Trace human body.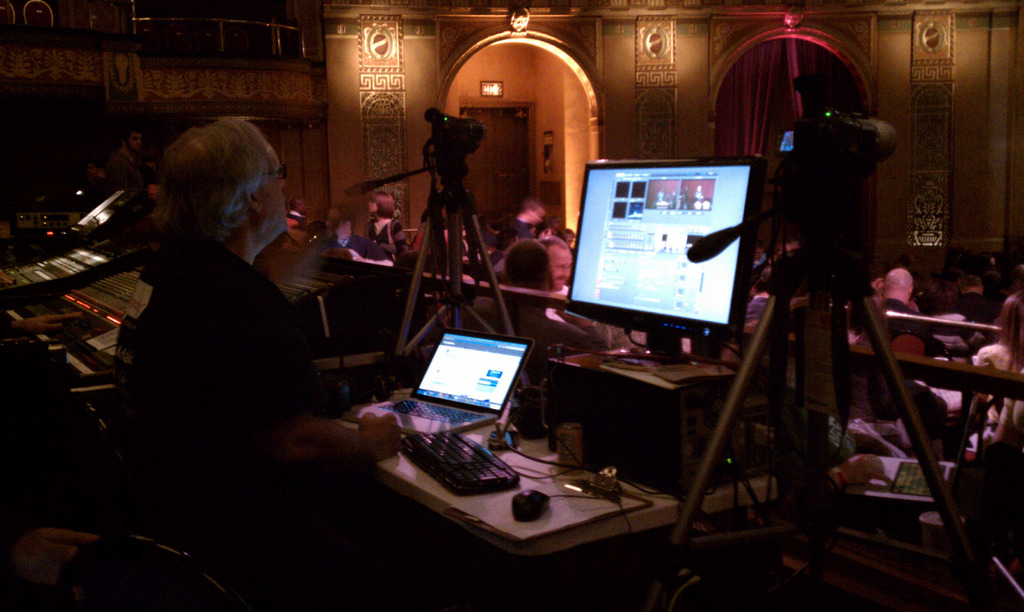
Traced to bbox(108, 121, 394, 497).
